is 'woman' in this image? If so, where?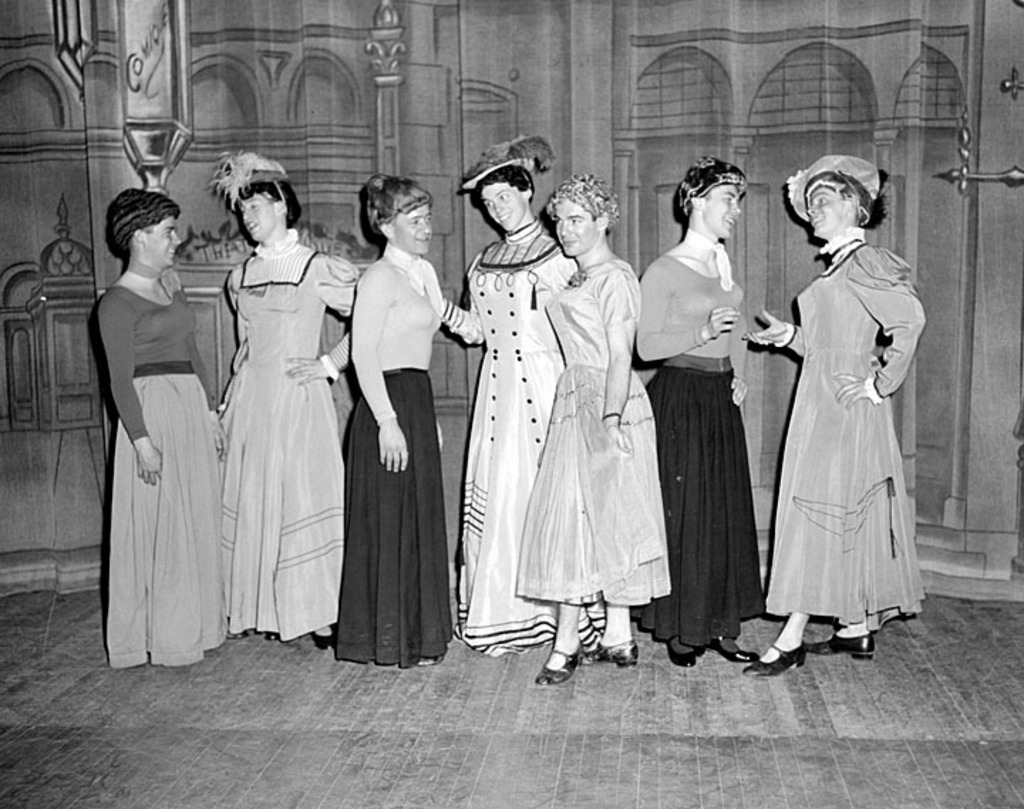
Yes, at box=[518, 176, 670, 694].
